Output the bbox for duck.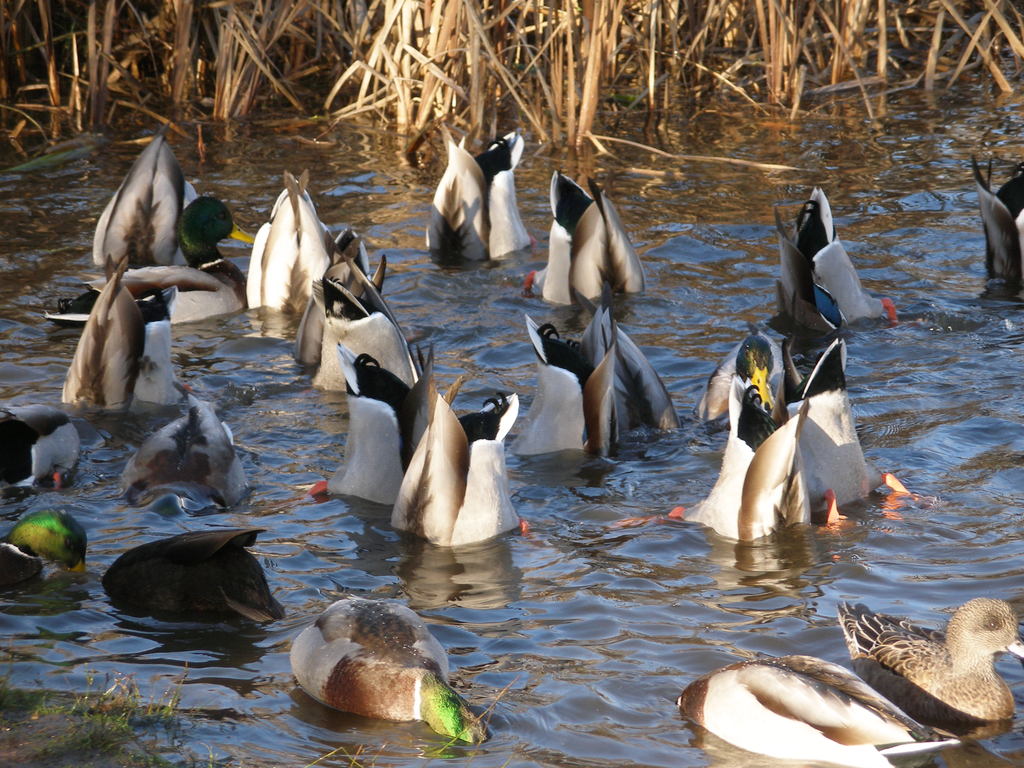
bbox(91, 125, 196, 283).
